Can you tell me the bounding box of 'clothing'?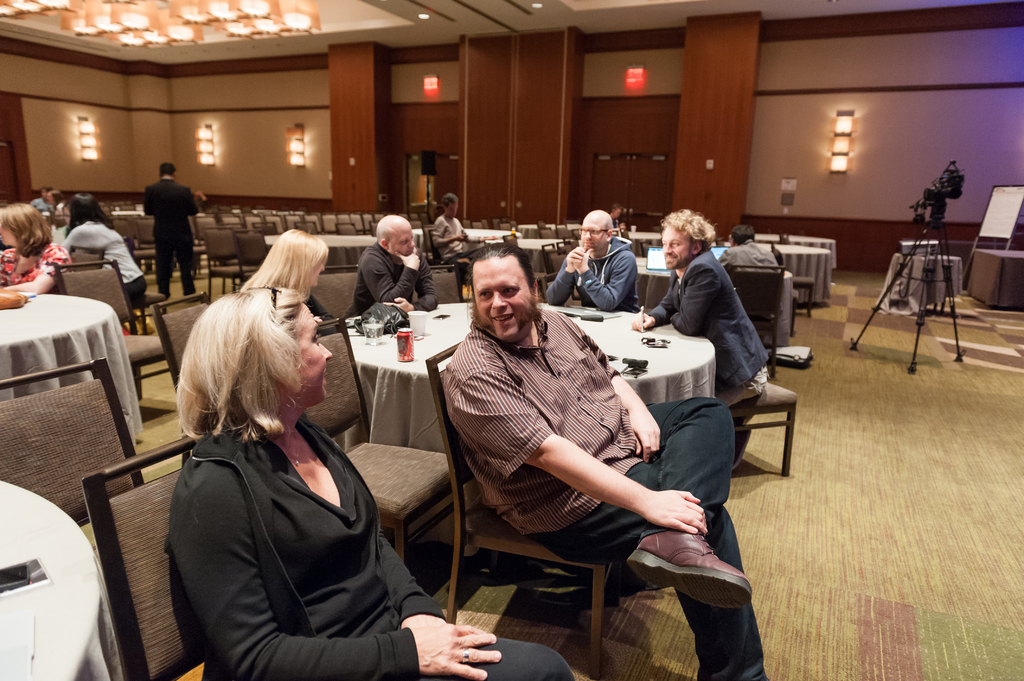
(x1=342, y1=246, x2=438, y2=323).
